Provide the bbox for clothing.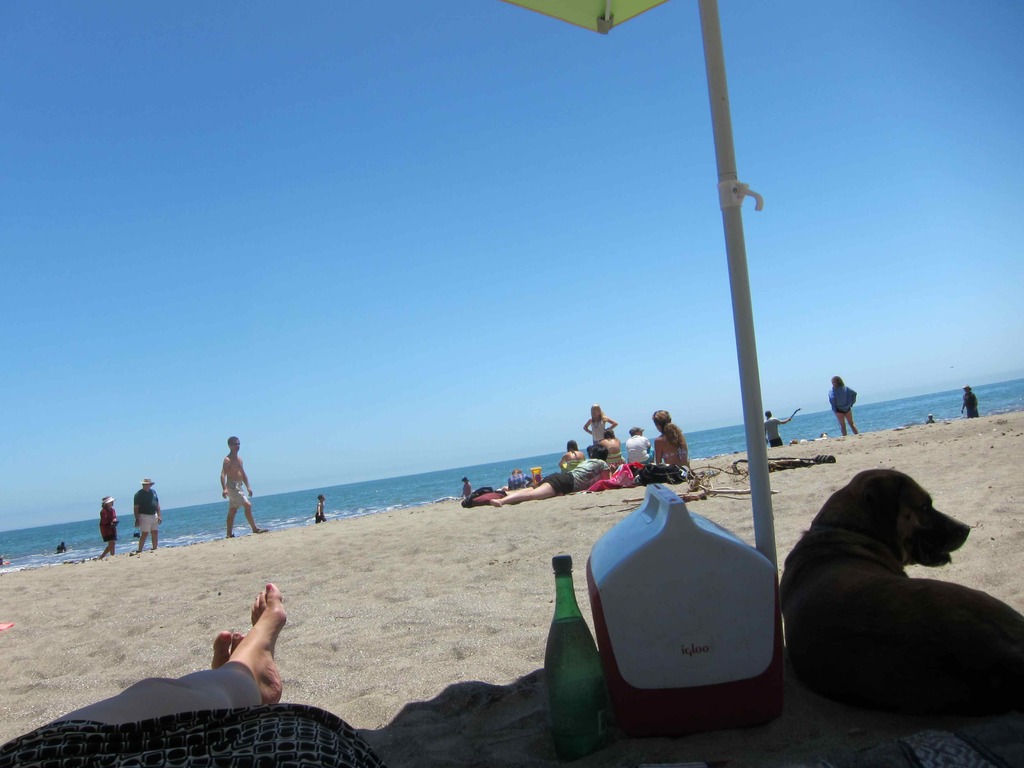
[x1=223, y1=476, x2=253, y2=511].
